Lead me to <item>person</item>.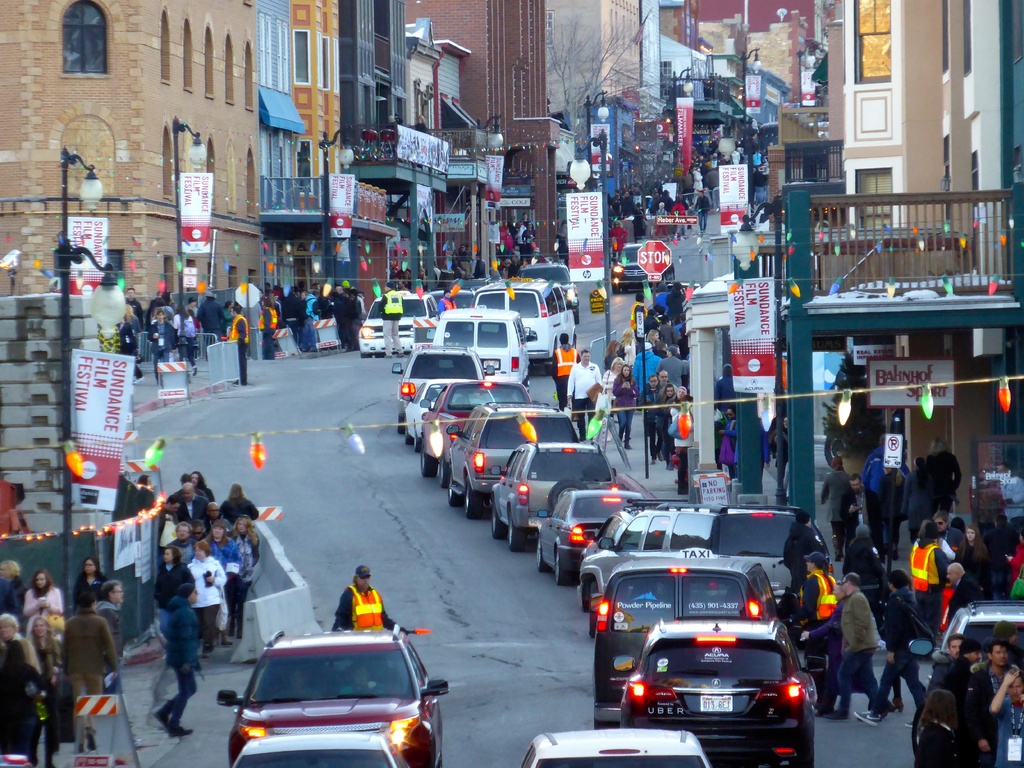
Lead to bbox=[0, 610, 41, 767].
